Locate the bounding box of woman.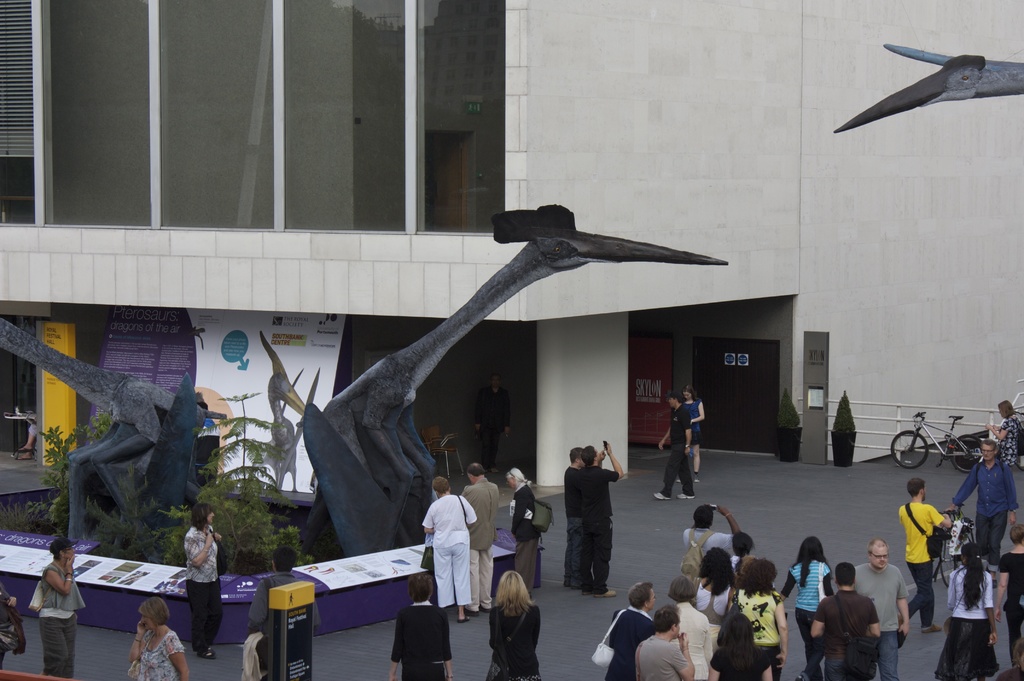
Bounding box: 997 527 1023 669.
